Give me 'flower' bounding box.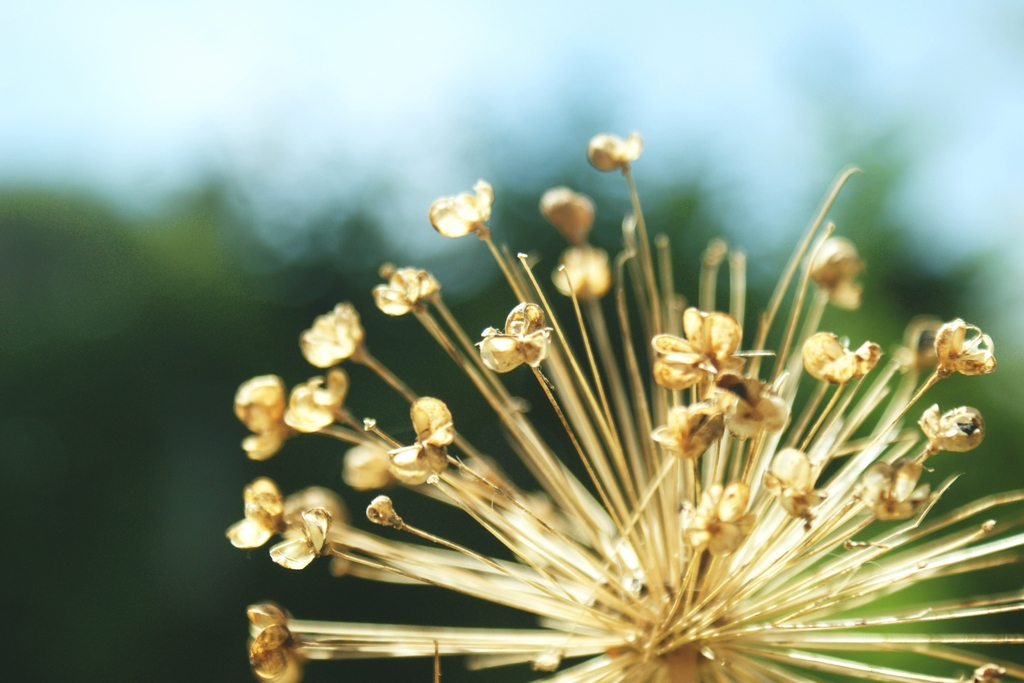
crop(427, 176, 496, 242).
